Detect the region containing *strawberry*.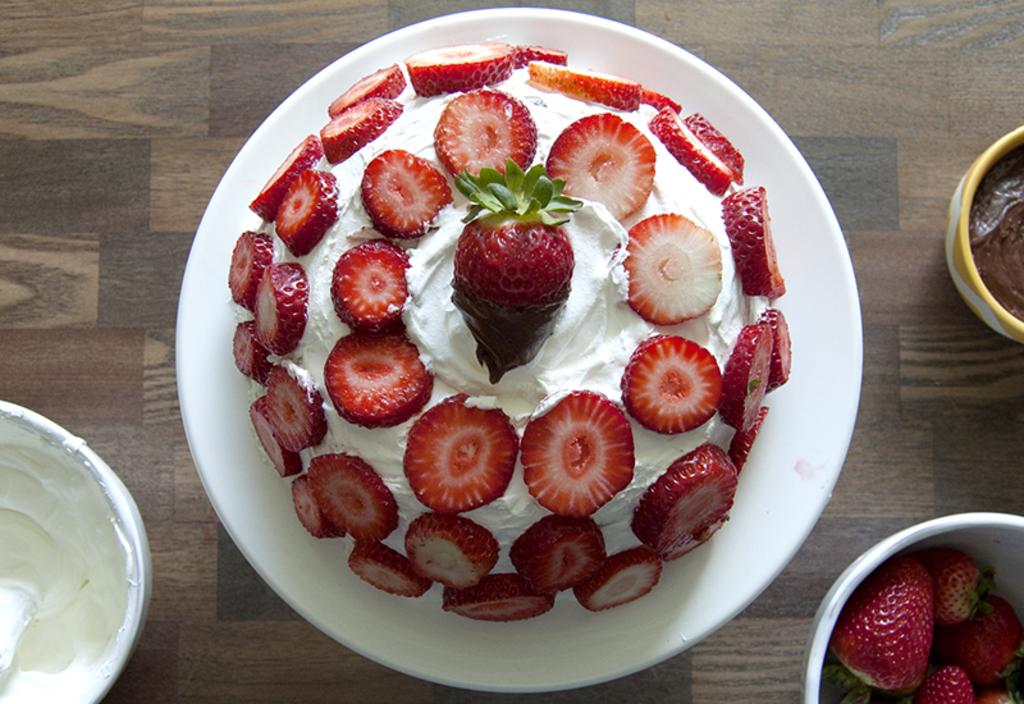
Rect(550, 108, 658, 221).
